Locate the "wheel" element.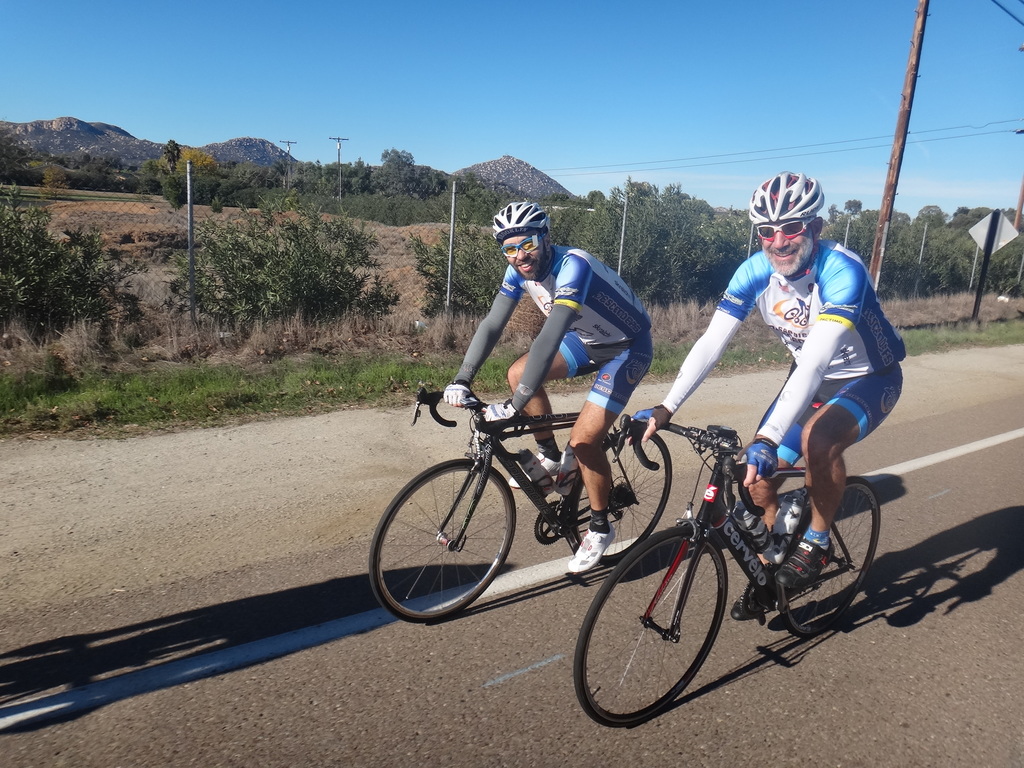
Element bbox: box=[584, 541, 742, 723].
